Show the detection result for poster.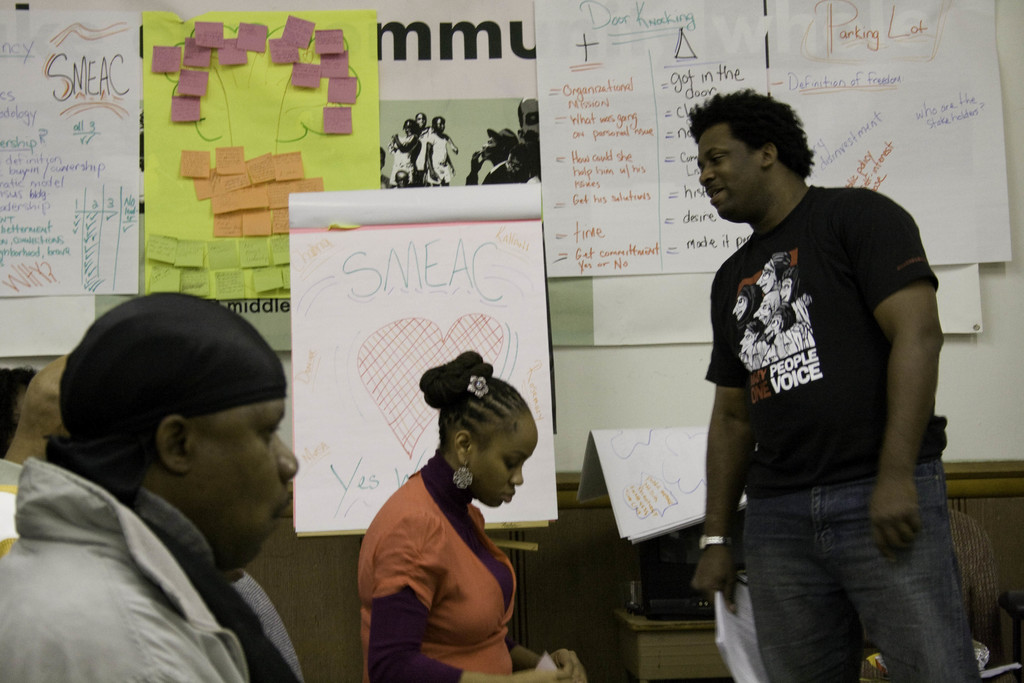
529 0 769 277.
